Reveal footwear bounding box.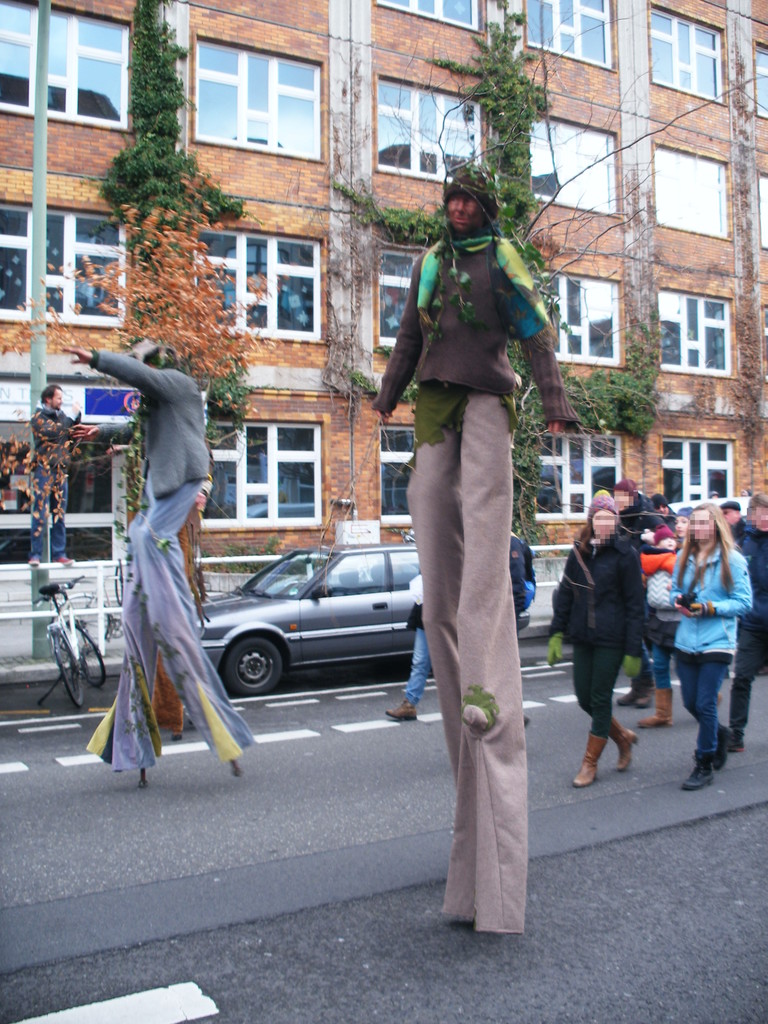
Revealed: (616, 676, 652, 710).
